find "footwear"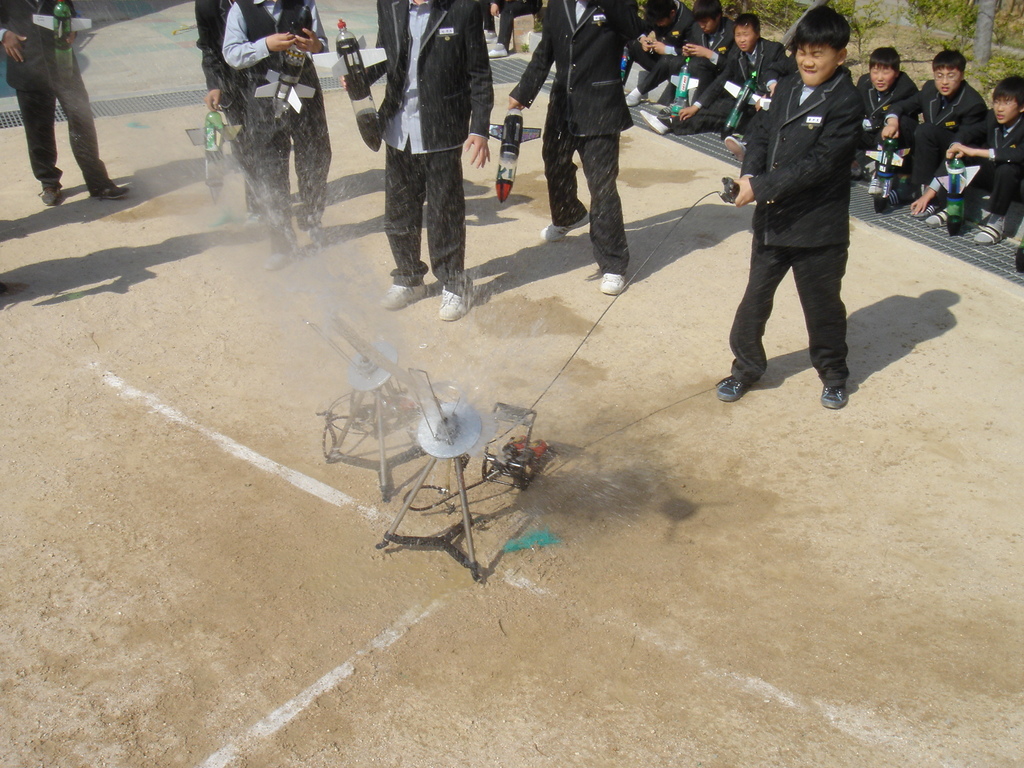
[x1=263, y1=252, x2=287, y2=273]
